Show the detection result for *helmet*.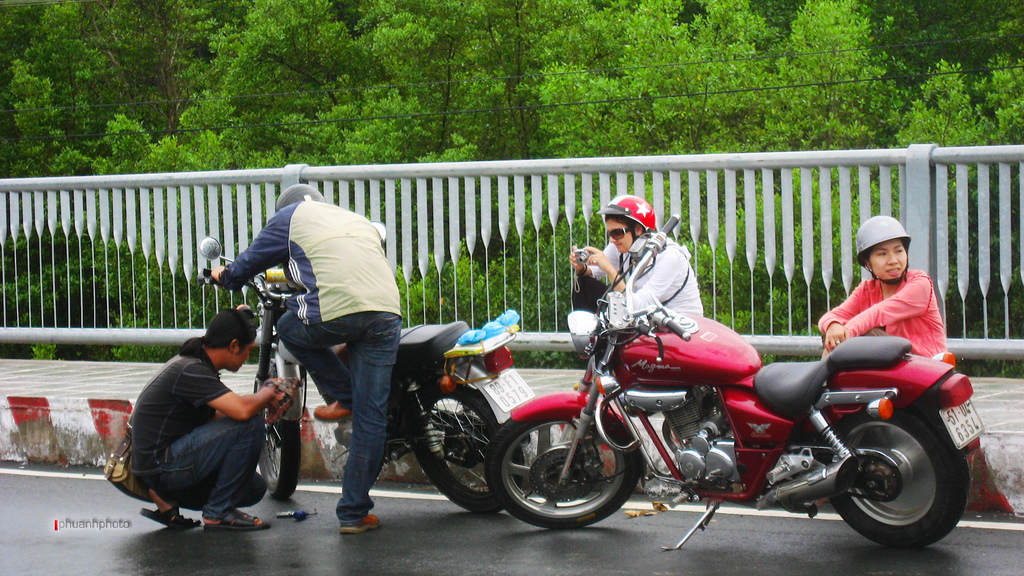
Rect(867, 214, 923, 294).
